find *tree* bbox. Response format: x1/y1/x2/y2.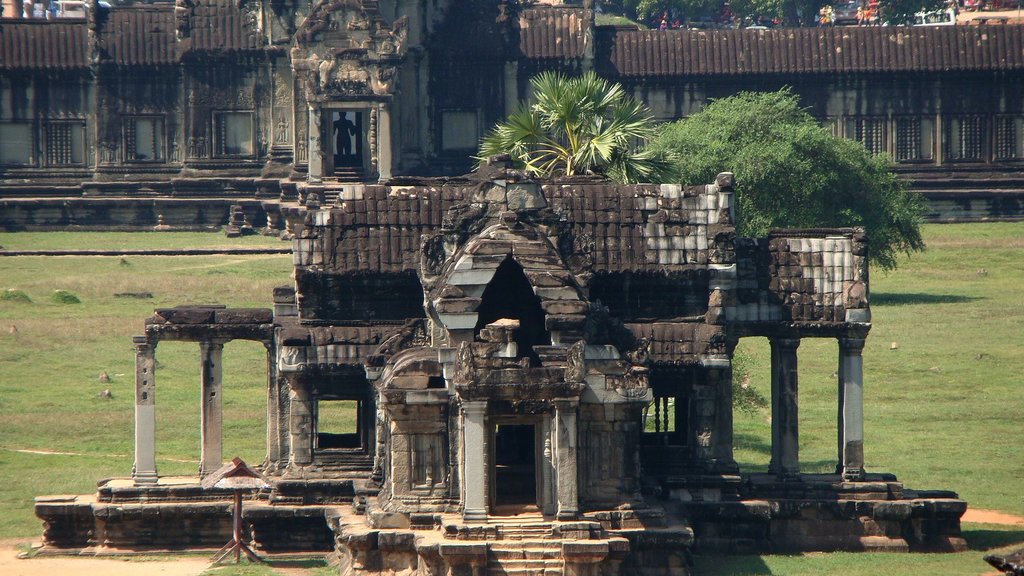
496/71/659/185.
